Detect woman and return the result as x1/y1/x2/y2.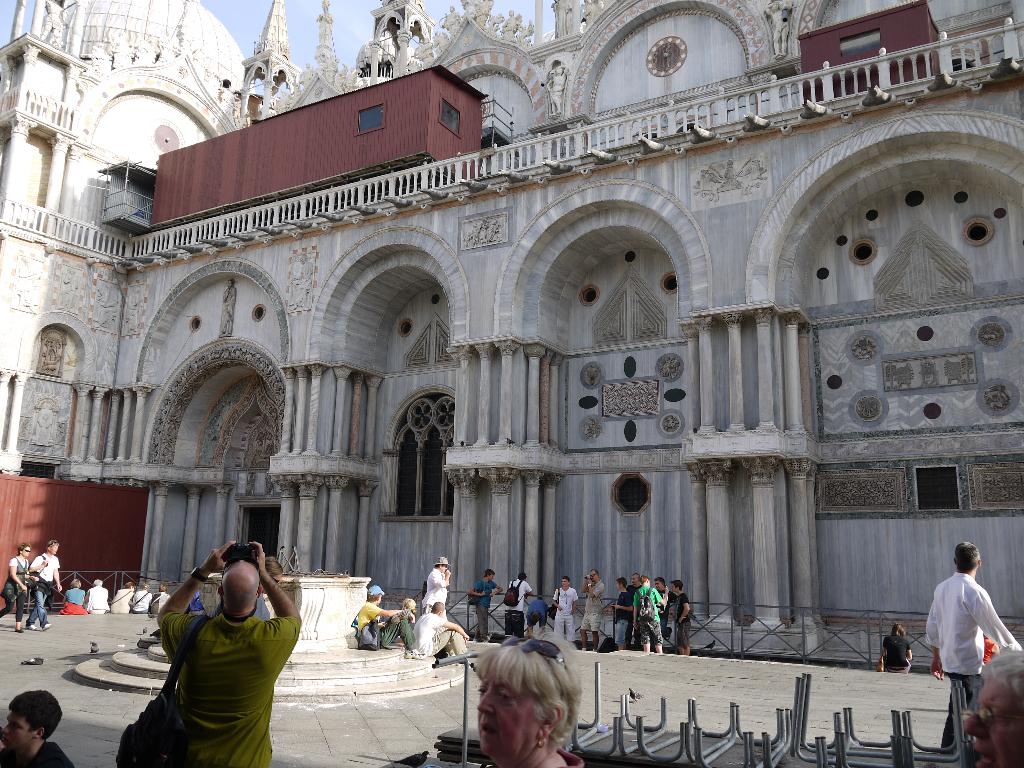
63/575/85/616.
